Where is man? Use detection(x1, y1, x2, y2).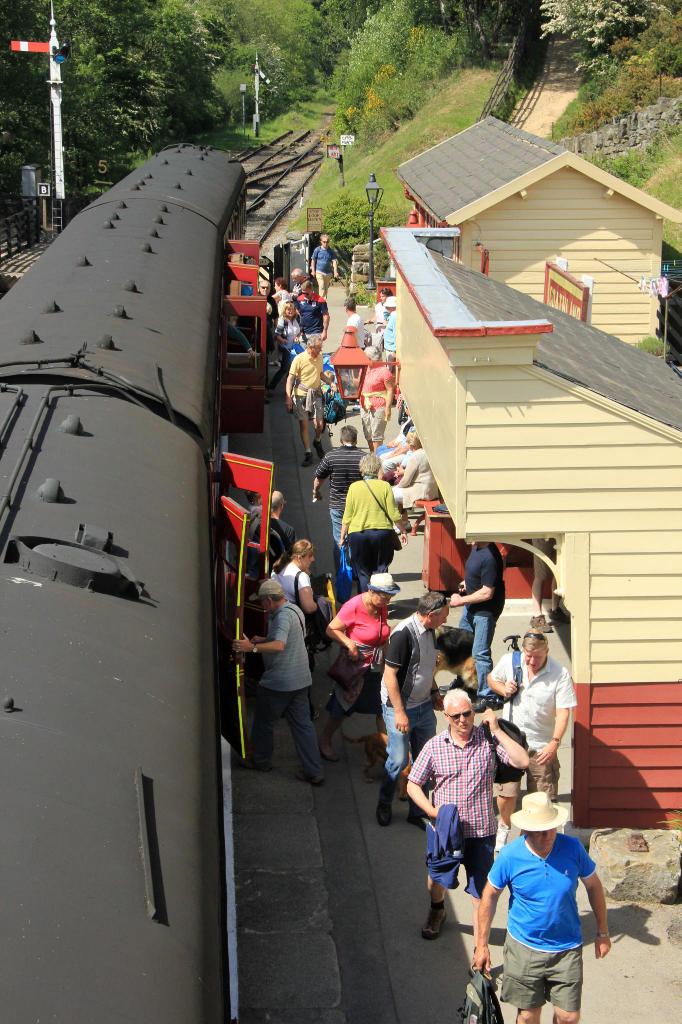
detection(422, 695, 523, 918).
